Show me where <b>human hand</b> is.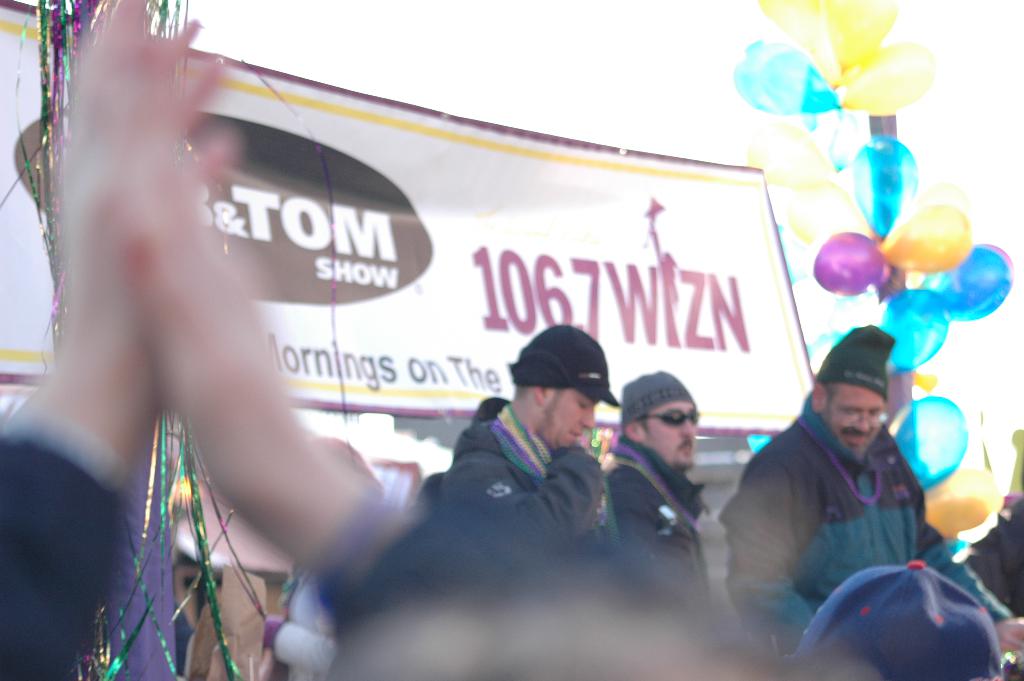
<b>human hand</b> is at pyautogui.locateOnScreen(998, 616, 1023, 652).
